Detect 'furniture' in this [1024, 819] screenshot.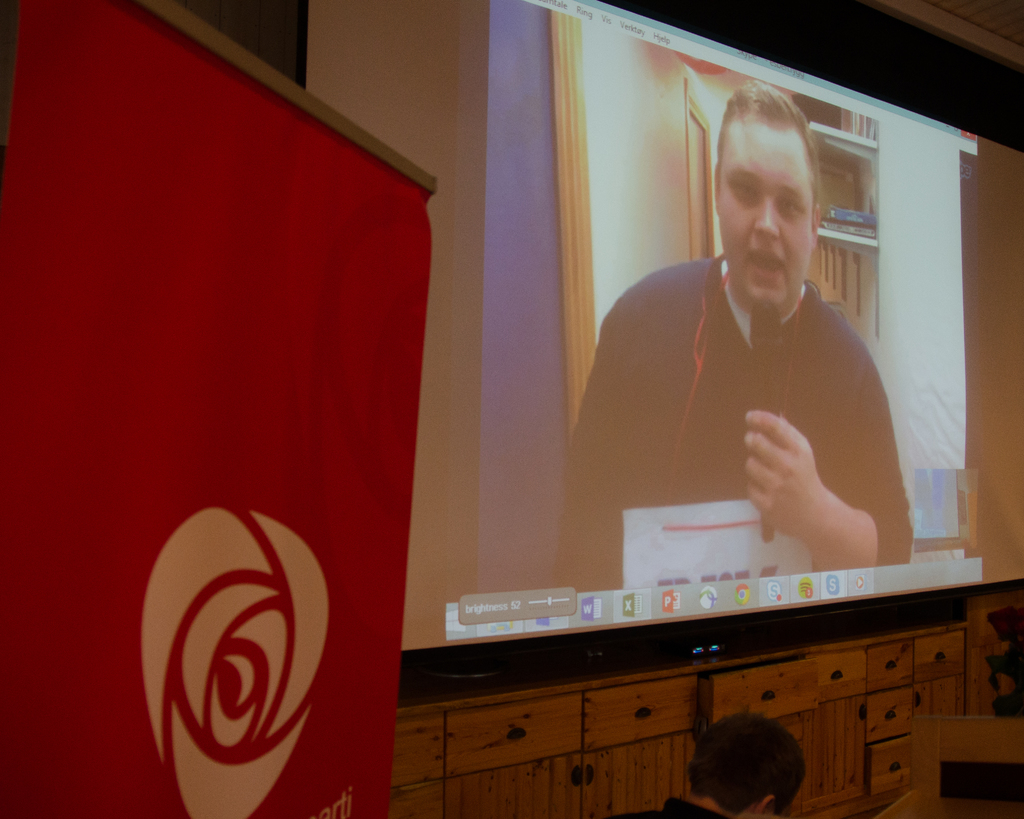
Detection: {"x1": 865, "y1": 719, "x2": 1023, "y2": 818}.
